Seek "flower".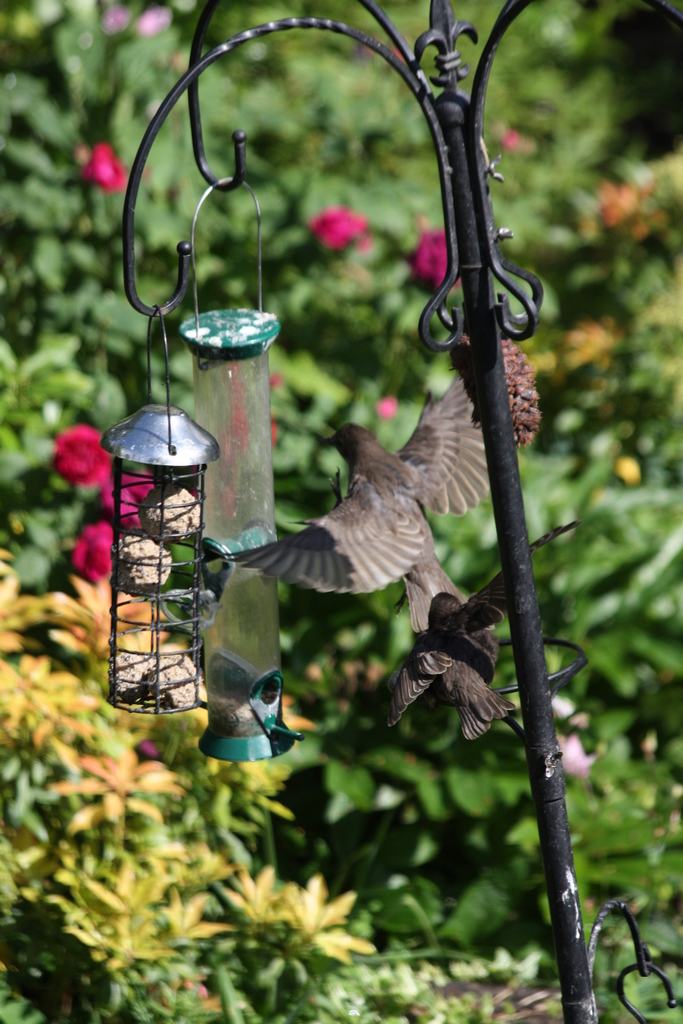
81, 140, 126, 191.
